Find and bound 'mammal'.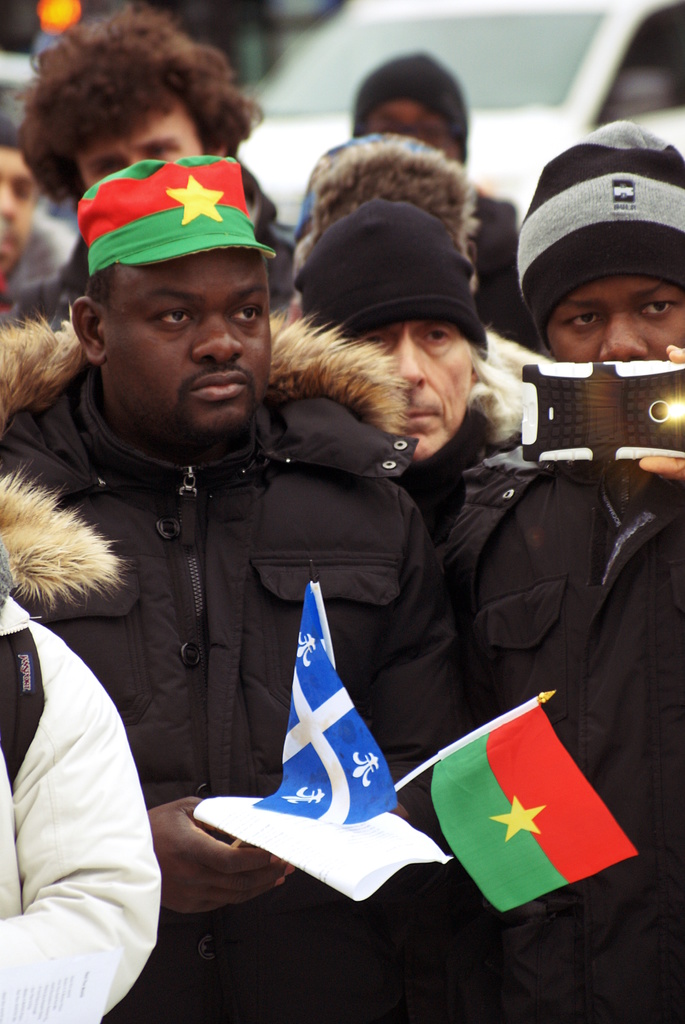
Bound: rect(438, 120, 684, 1023).
